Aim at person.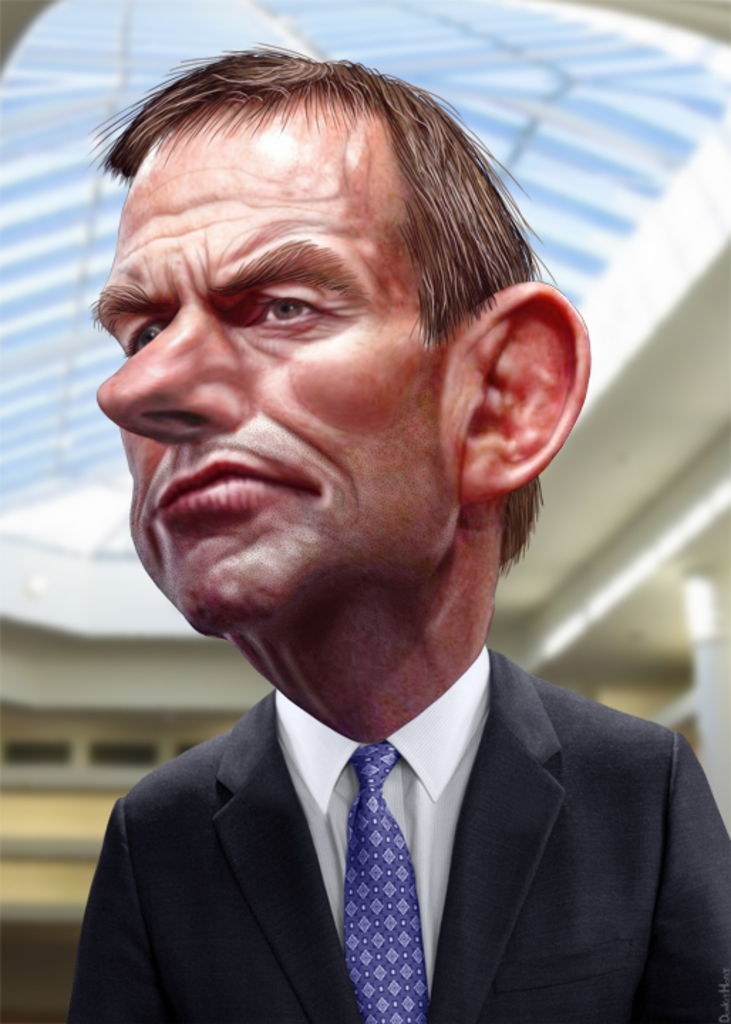
Aimed at region(28, 18, 730, 1004).
